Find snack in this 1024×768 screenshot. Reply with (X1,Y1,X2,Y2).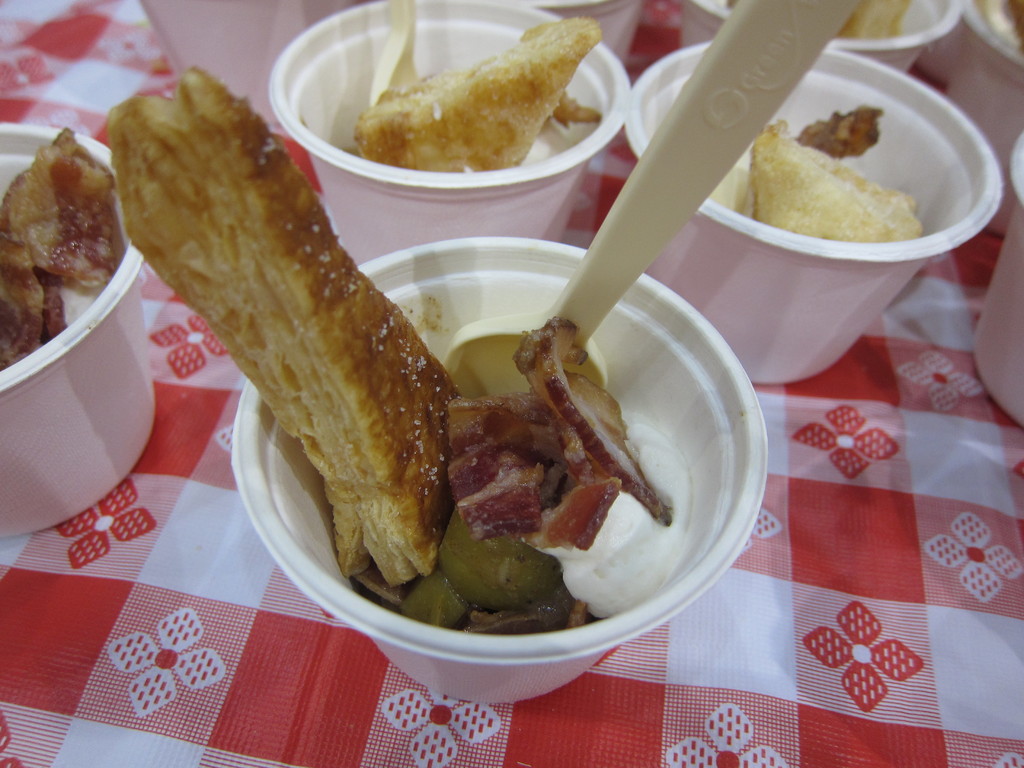
(831,0,915,38).
